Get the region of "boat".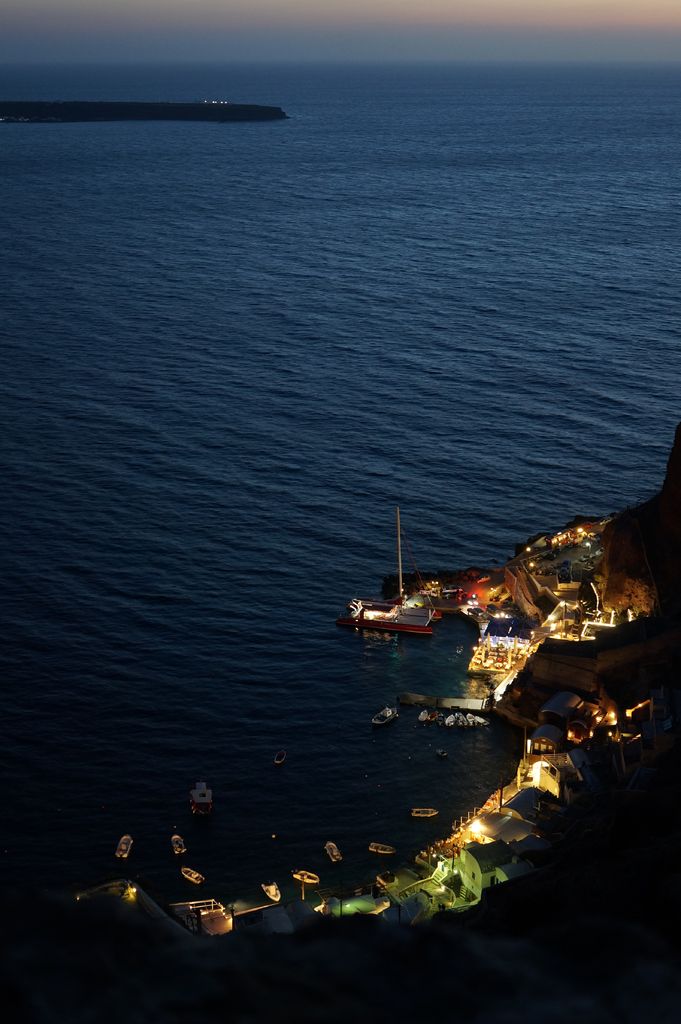
crop(416, 703, 494, 748).
